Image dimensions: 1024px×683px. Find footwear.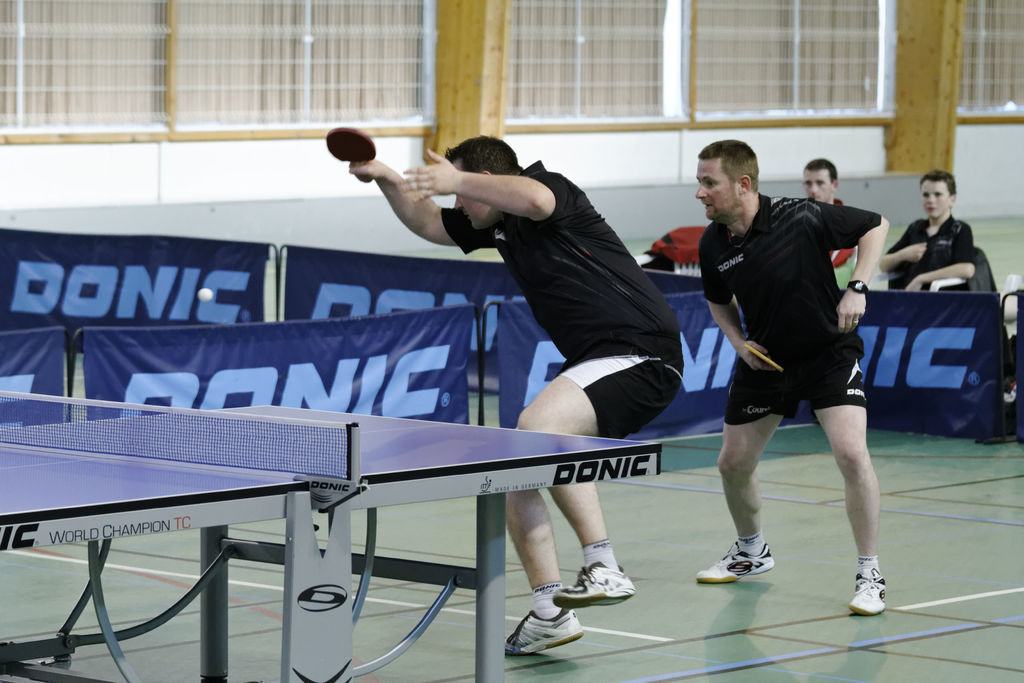
crop(690, 545, 774, 582).
